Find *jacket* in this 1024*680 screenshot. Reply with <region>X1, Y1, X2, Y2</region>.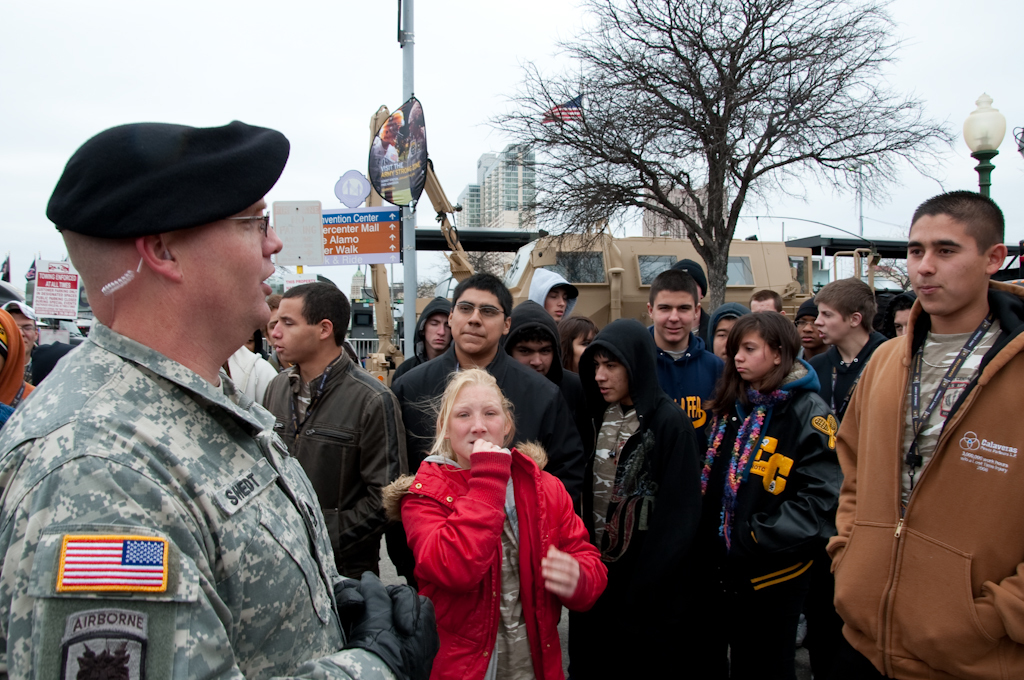
<region>642, 329, 724, 443</region>.
